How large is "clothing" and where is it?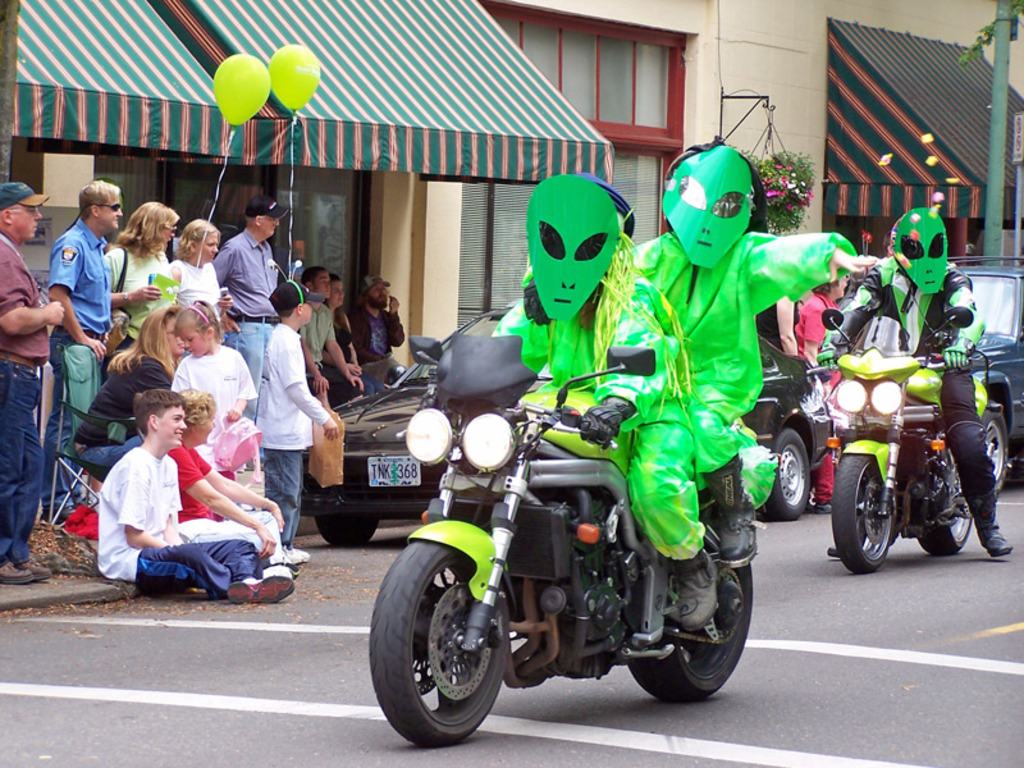
Bounding box: [left=52, top=212, right=113, bottom=488].
